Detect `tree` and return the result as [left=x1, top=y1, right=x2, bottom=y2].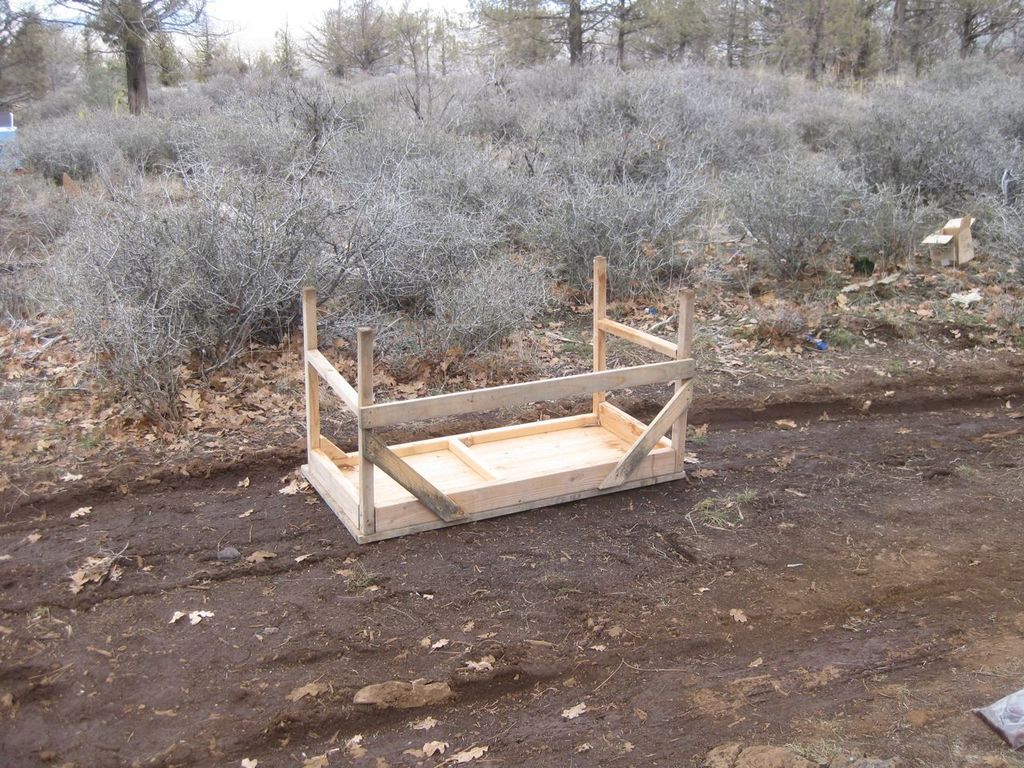
[left=4, top=0, right=248, bottom=116].
